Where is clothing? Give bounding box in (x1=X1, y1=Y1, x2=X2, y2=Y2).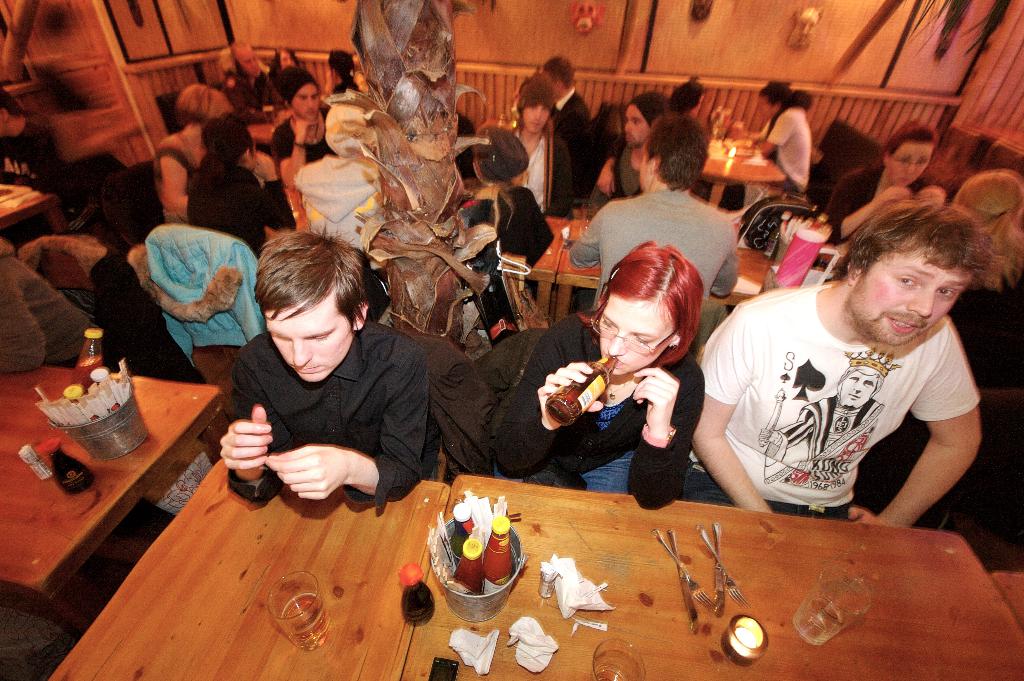
(x1=554, y1=91, x2=598, y2=180).
